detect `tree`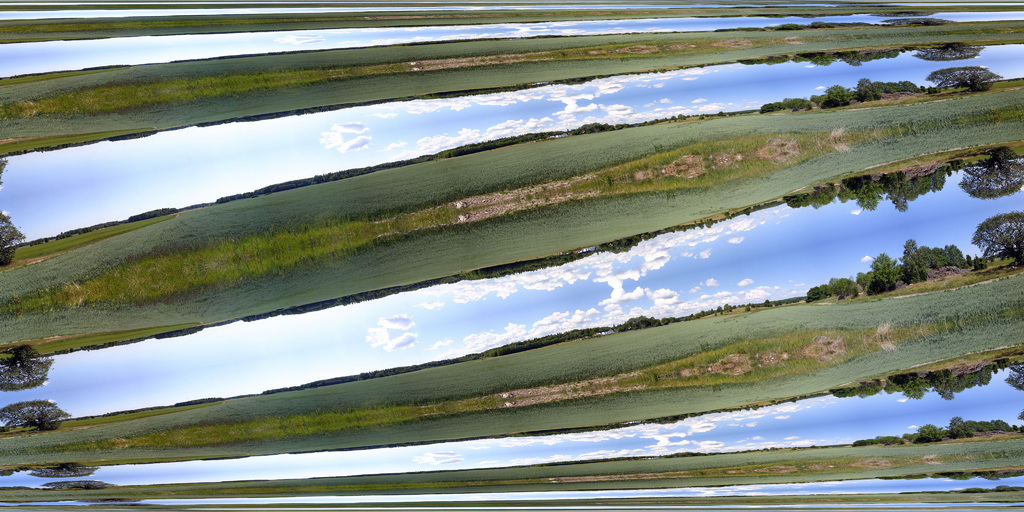
{"x1": 971, "y1": 210, "x2": 1018, "y2": 256}
